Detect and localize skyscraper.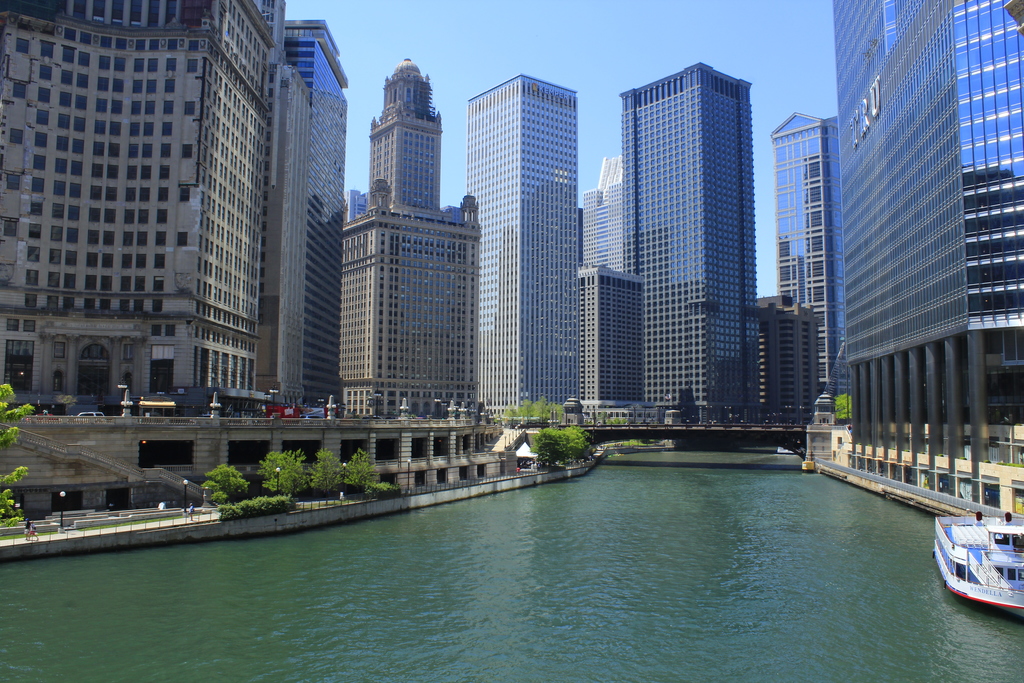
Localized at bbox=[759, 295, 831, 432].
